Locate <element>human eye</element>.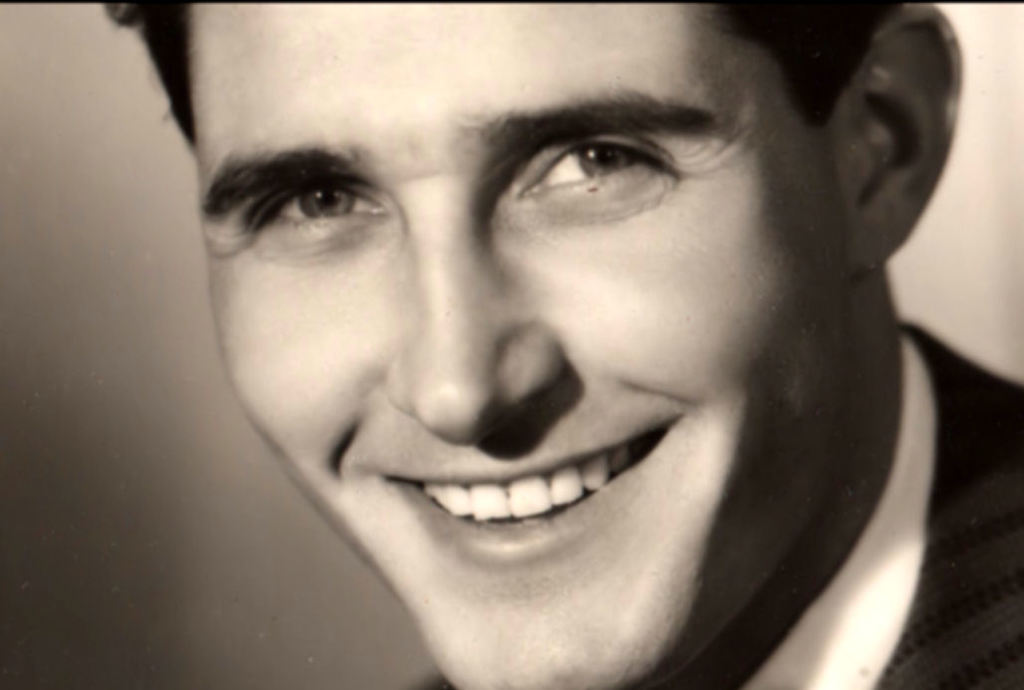
Bounding box: [505,112,704,212].
